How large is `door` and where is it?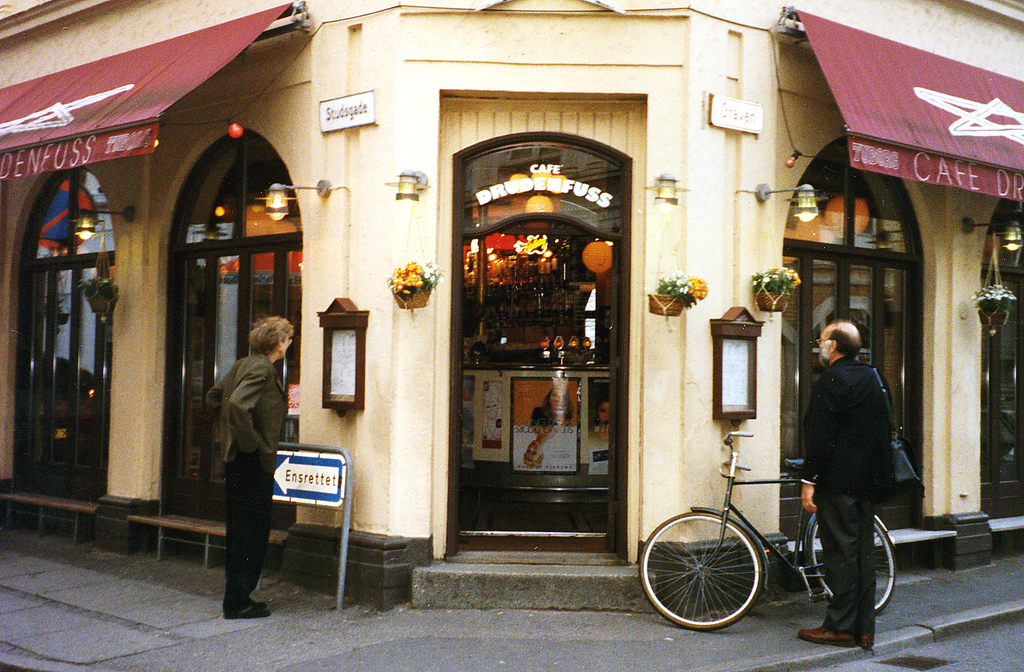
Bounding box: locate(460, 173, 631, 500).
